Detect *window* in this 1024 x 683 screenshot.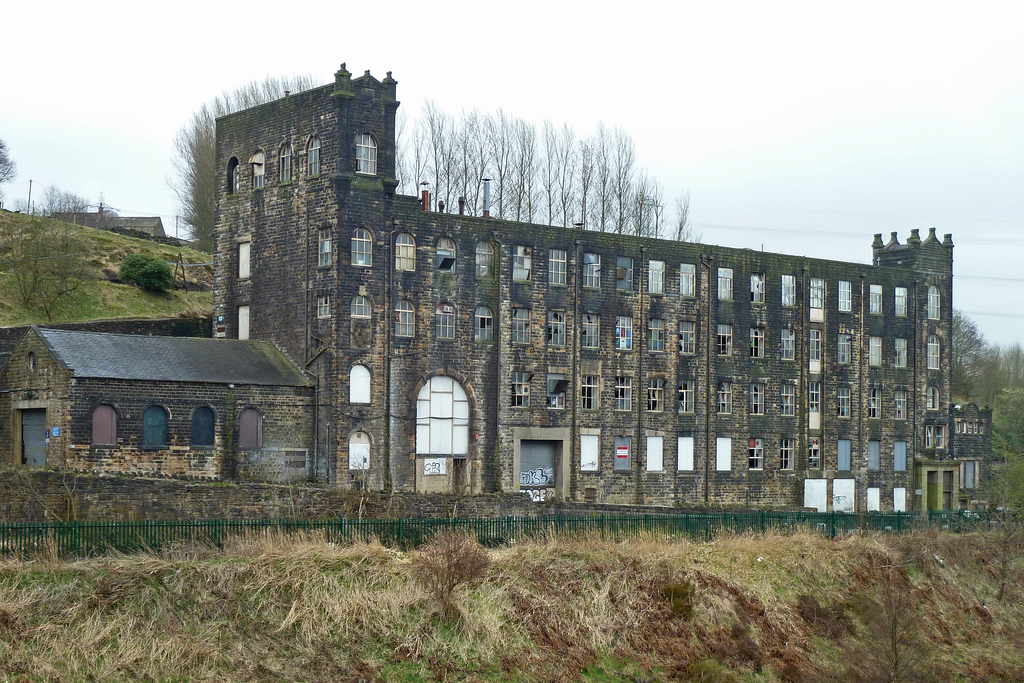
Detection: (x1=719, y1=323, x2=744, y2=361).
